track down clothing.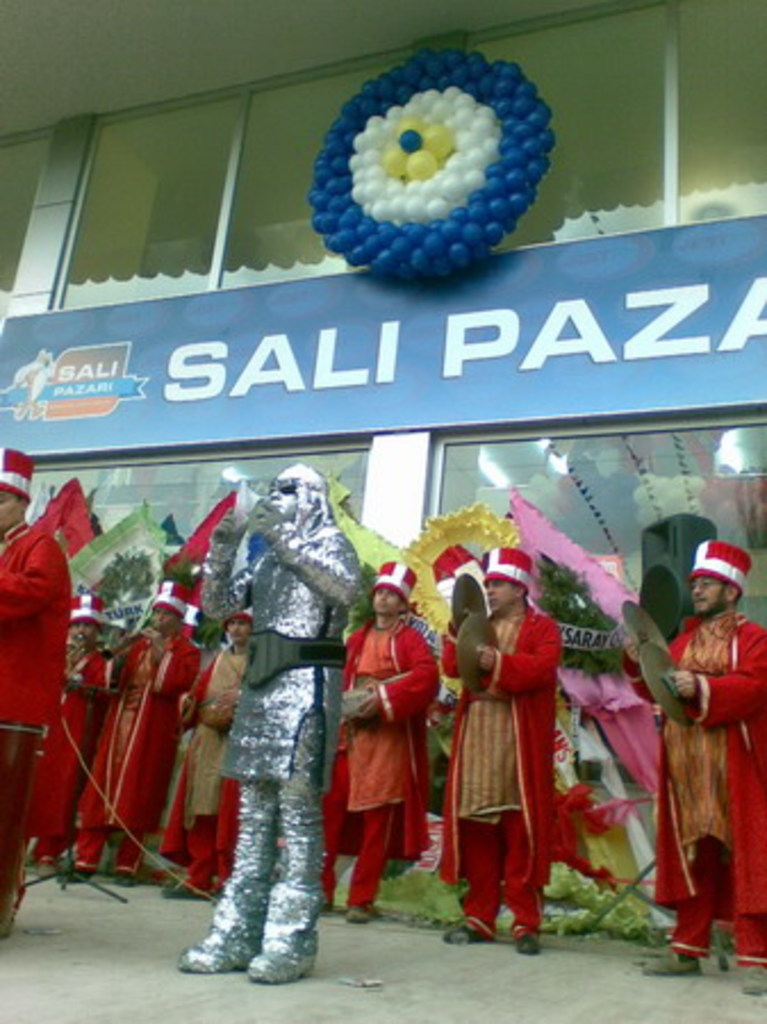
Tracked to left=157, top=651, right=237, bottom=881.
